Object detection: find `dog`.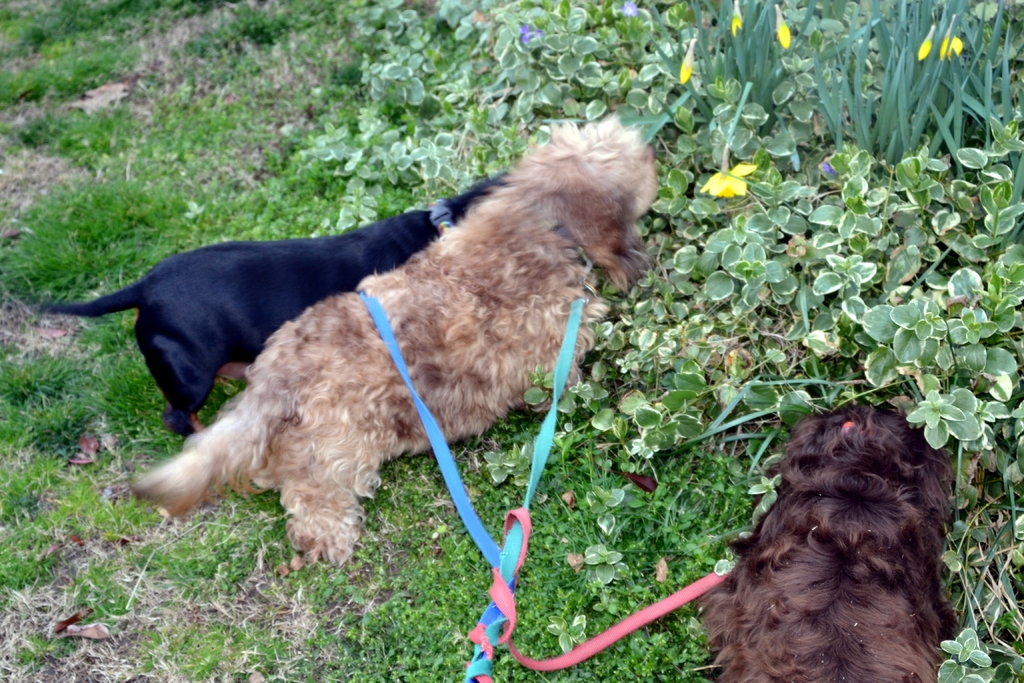
{"x1": 129, "y1": 115, "x2": 661, "y2": 568}.
